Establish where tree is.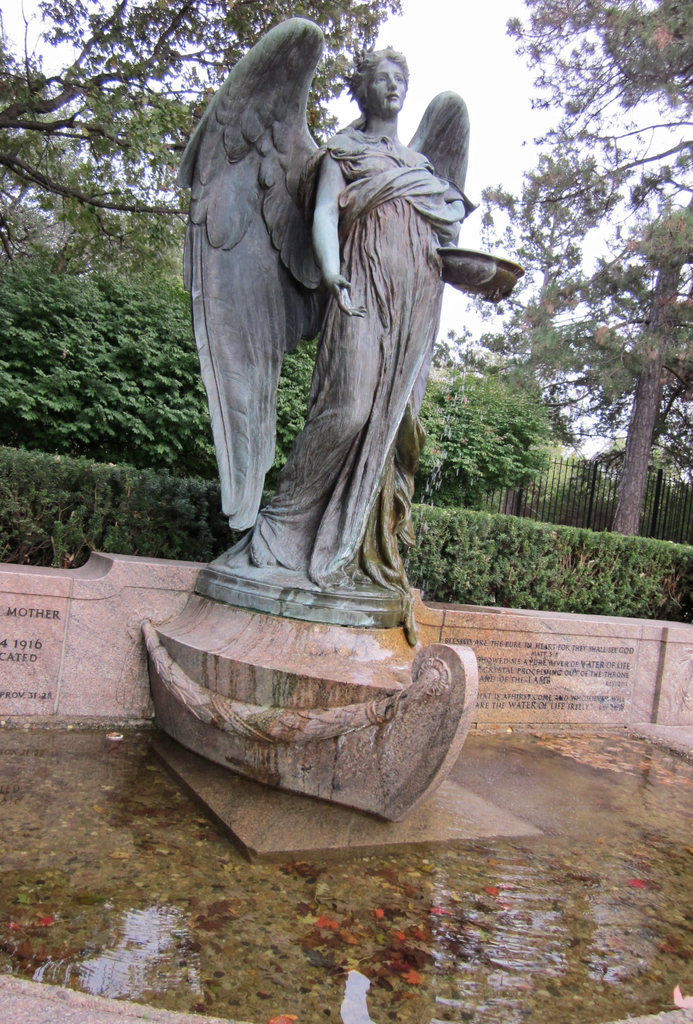
Established at (x1=473, y1=0, x2=692, y2=529).
